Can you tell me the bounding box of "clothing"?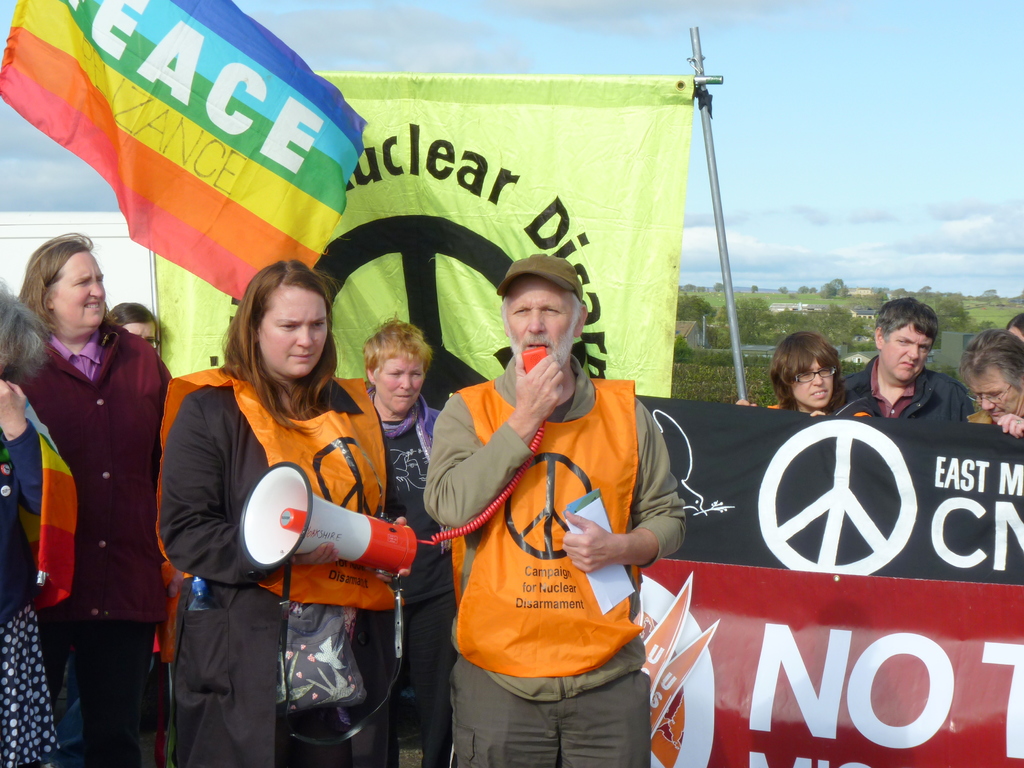
BBox(763, 399, 872, 422).
